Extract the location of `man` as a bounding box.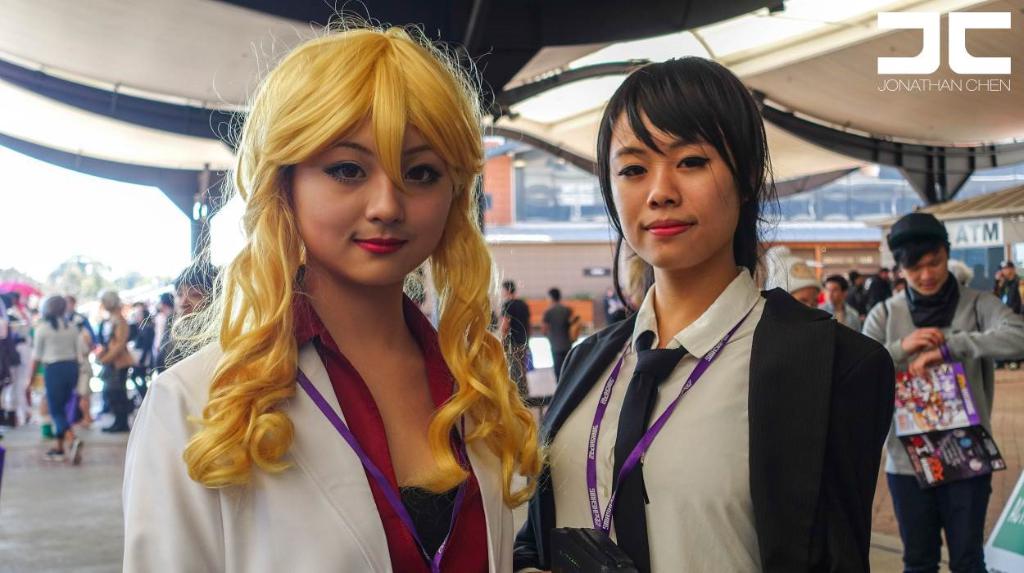
[538,283,584,385].
